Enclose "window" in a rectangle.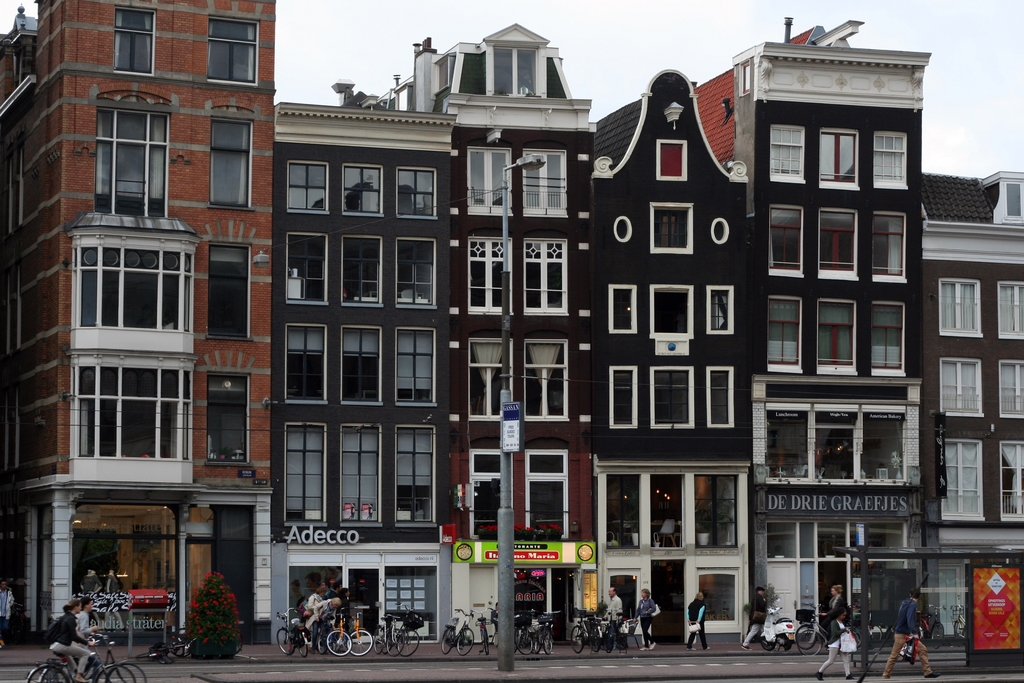
left=206, top=366, right=251, bottom=467.
